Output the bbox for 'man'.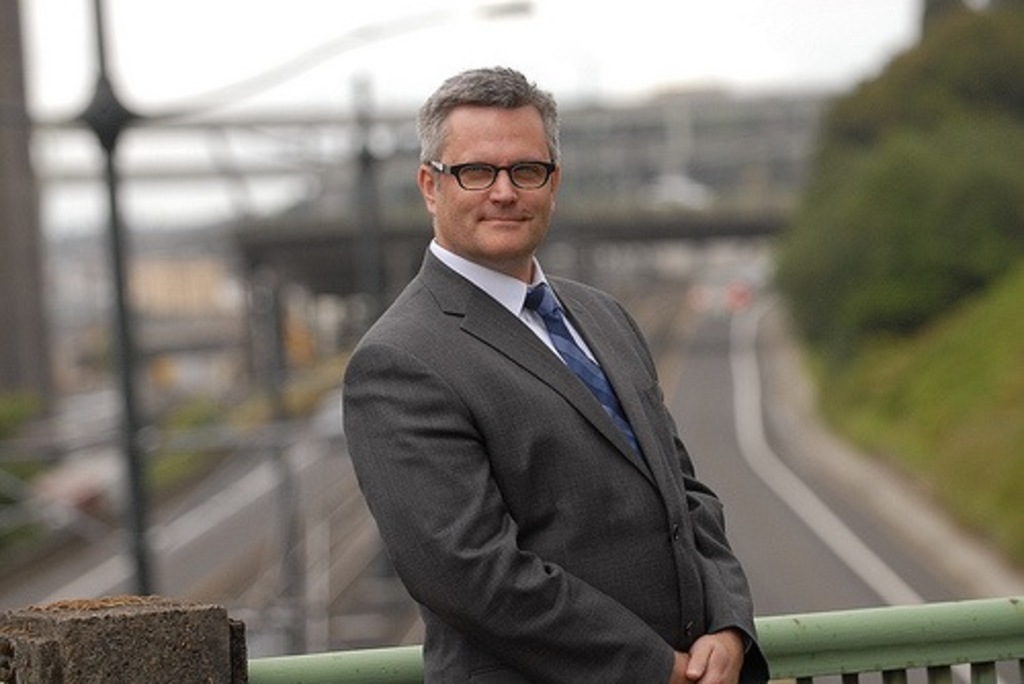
Rect(338, 66, 778, 682).
